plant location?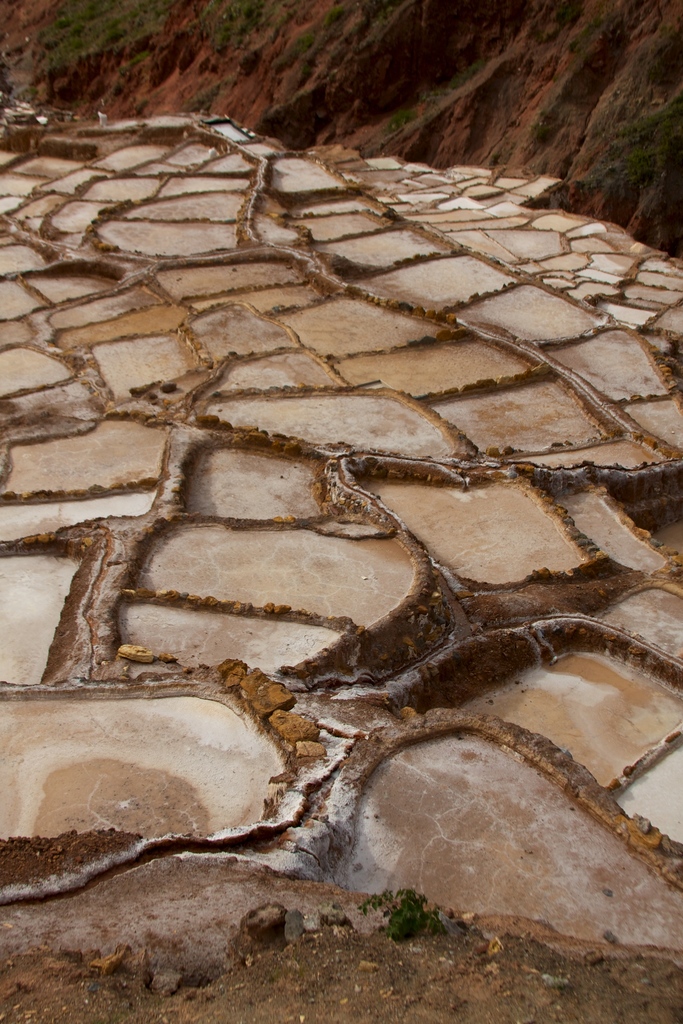
110,84,126,98
